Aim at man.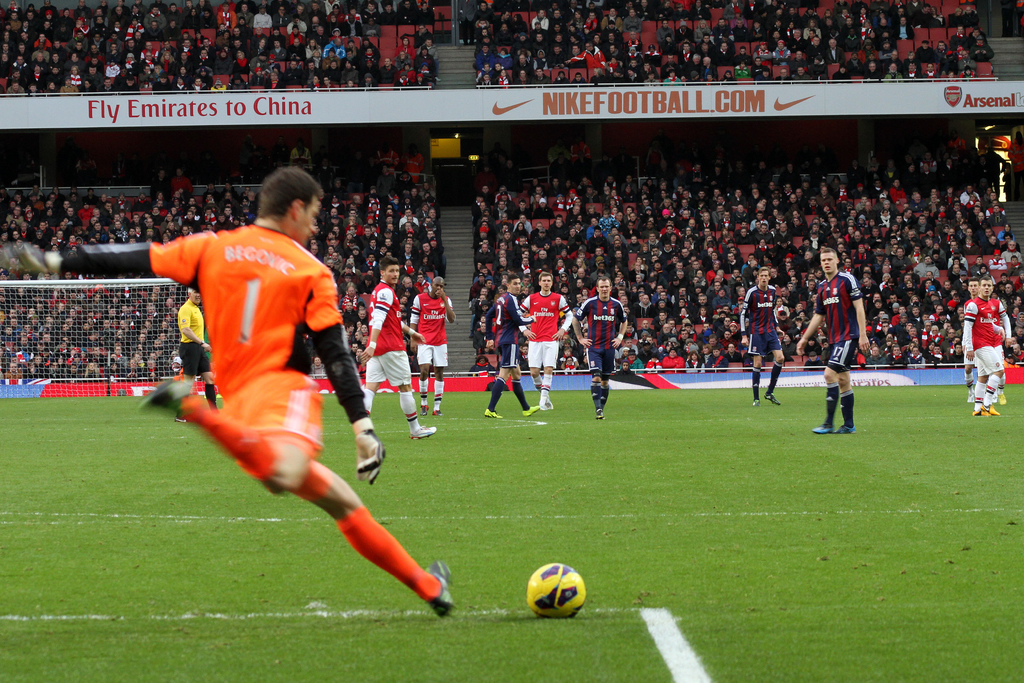
Aimed at region(0, 164, 451, 611).
